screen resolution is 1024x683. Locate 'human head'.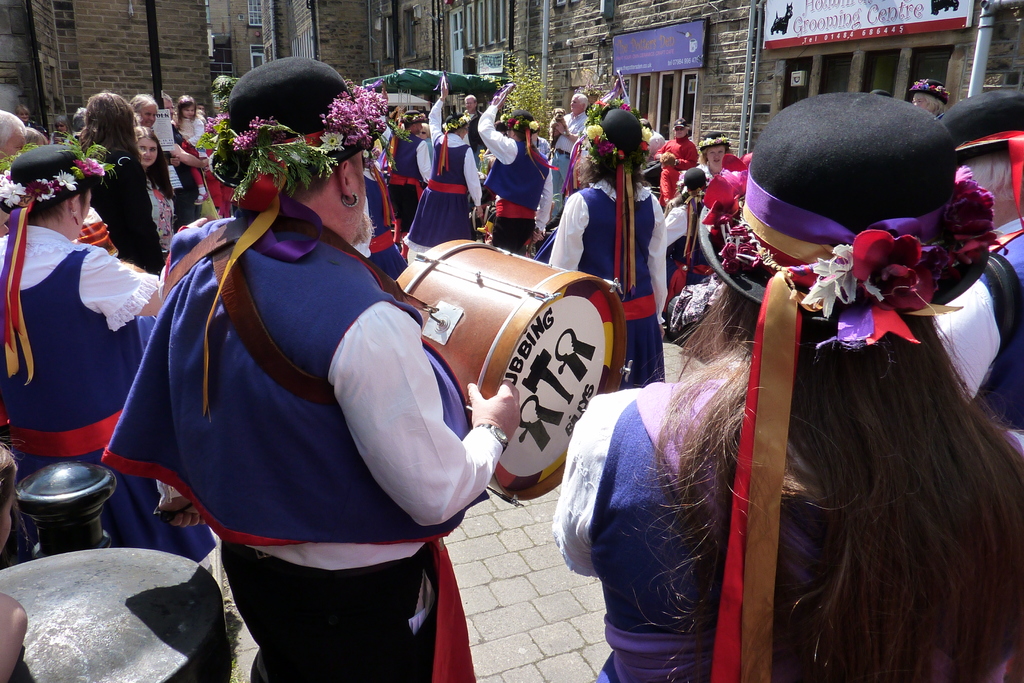
463:95:479:111.
